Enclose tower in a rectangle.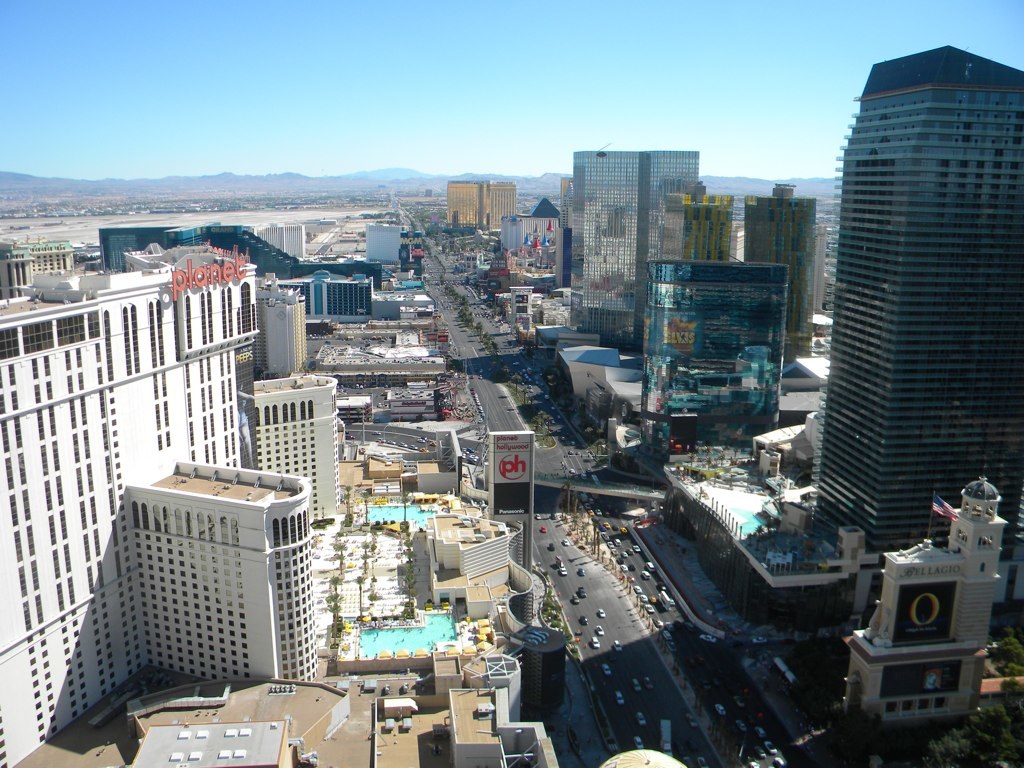
box=[437, 178, 520, 238].
